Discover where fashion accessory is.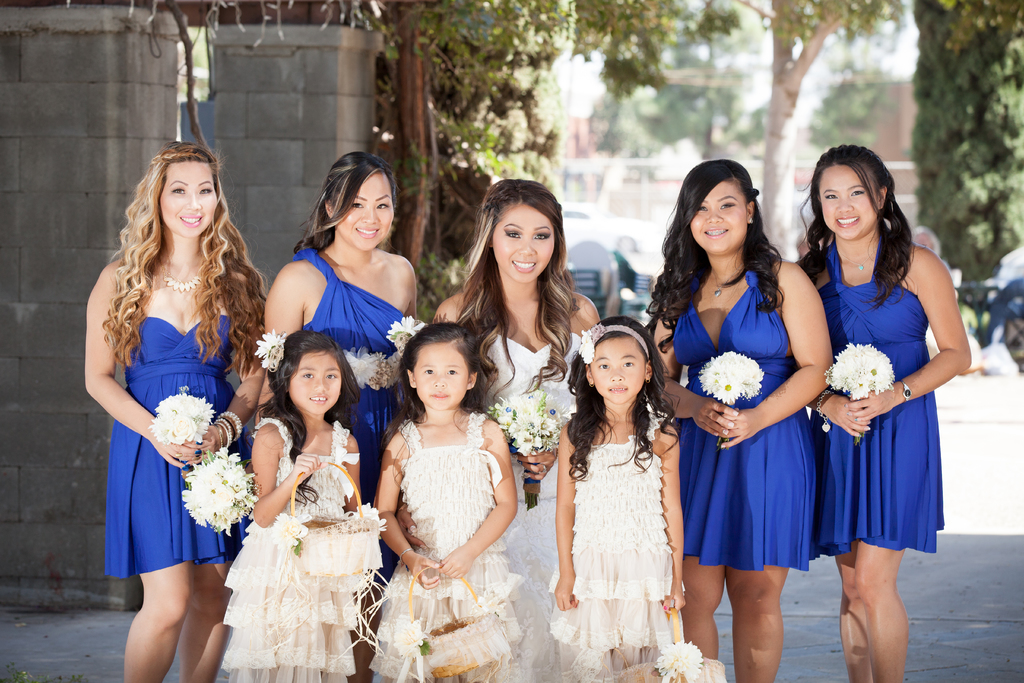
Discovered at bbox=(524, 472, 529, 479).
